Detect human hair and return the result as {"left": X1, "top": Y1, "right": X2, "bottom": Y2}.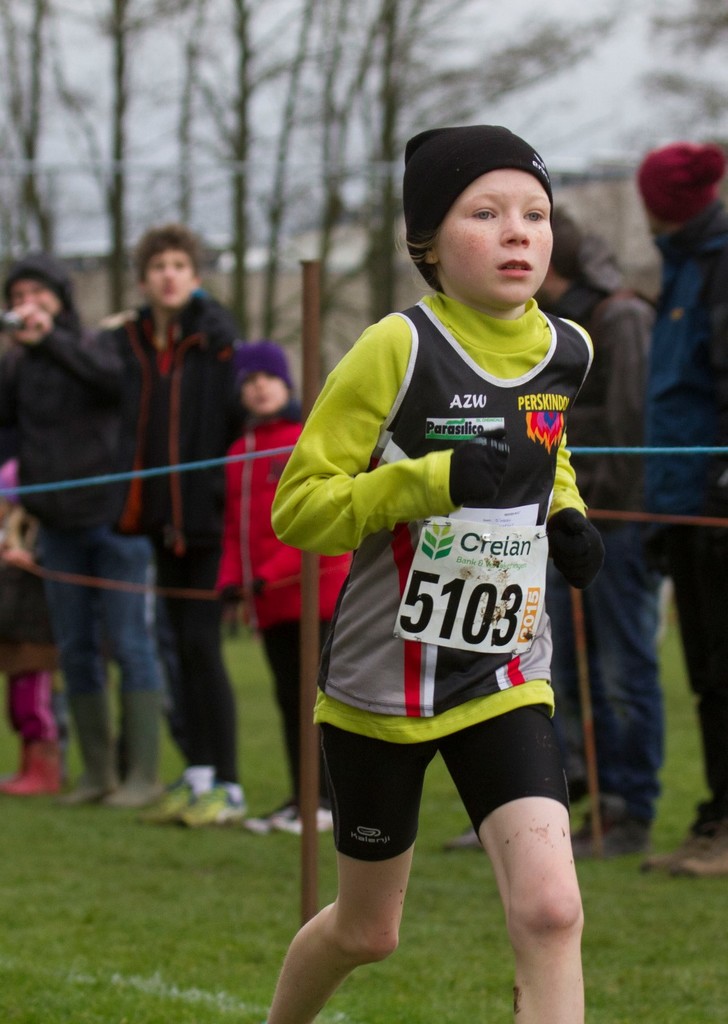
{"left": 0, "top": 272, "right": 74, "bottom": 324}.
